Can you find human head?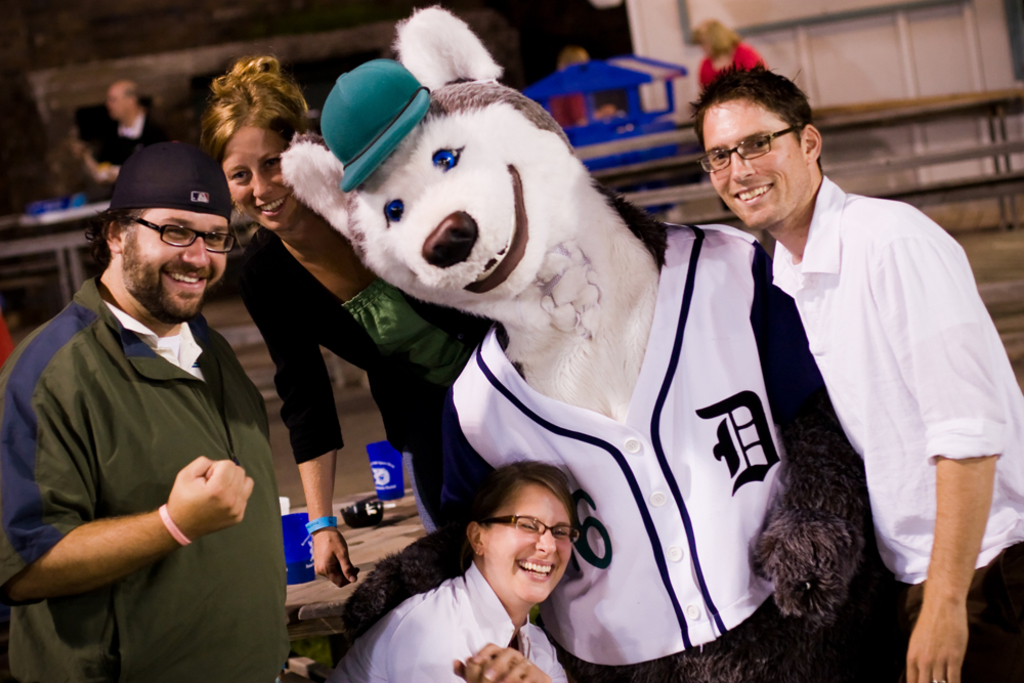
Yes, bounding box: 464/470/601/597.
